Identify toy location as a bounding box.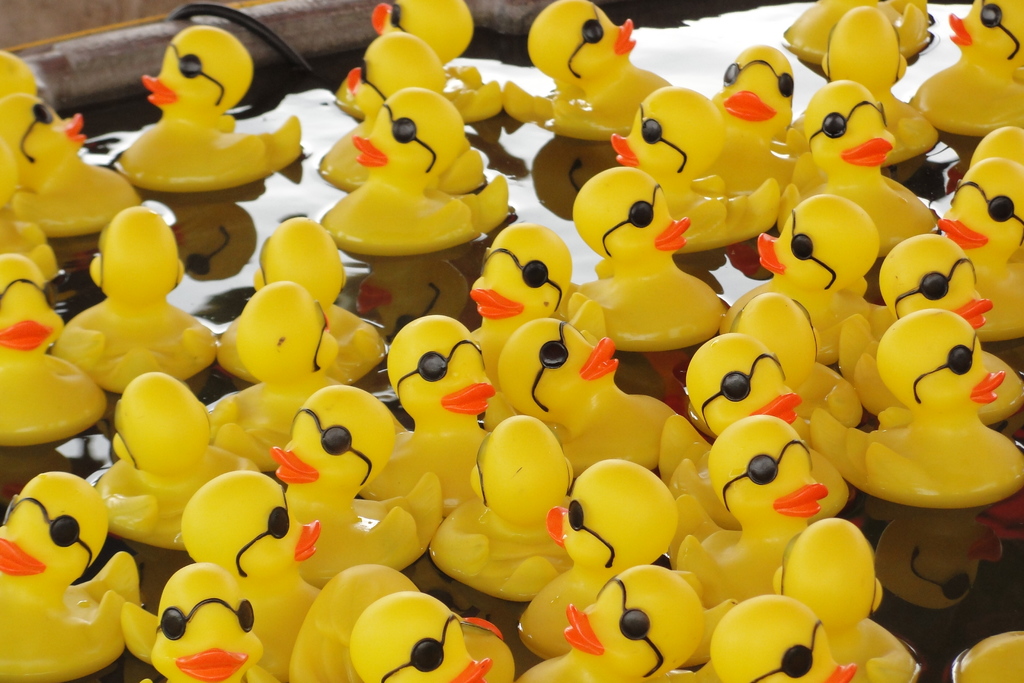
BBox(194, 215, 381, 369).
